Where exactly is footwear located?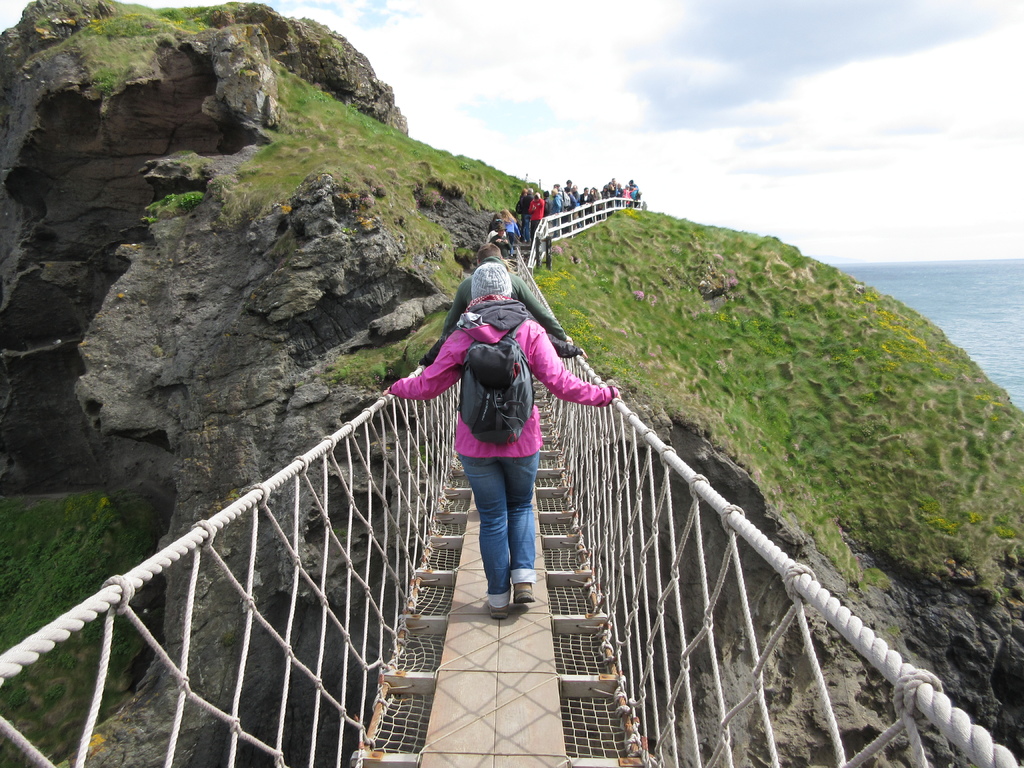
Its bounding box is [511,585,532,600].
